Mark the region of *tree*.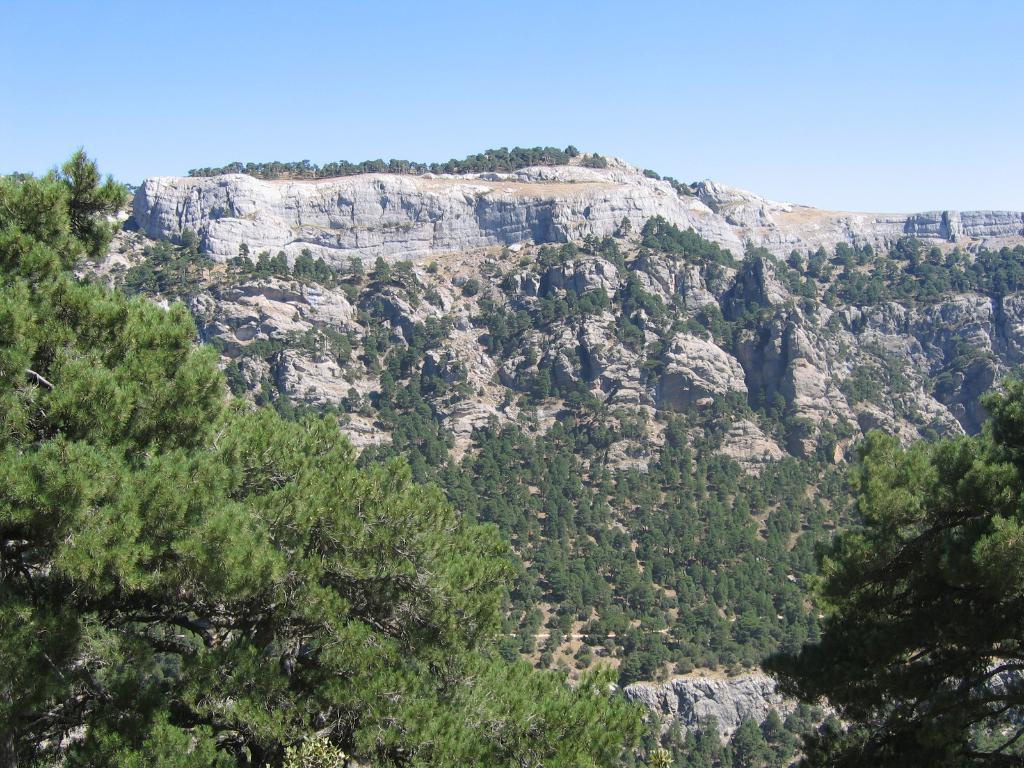
Region: 462,278,479,296.
